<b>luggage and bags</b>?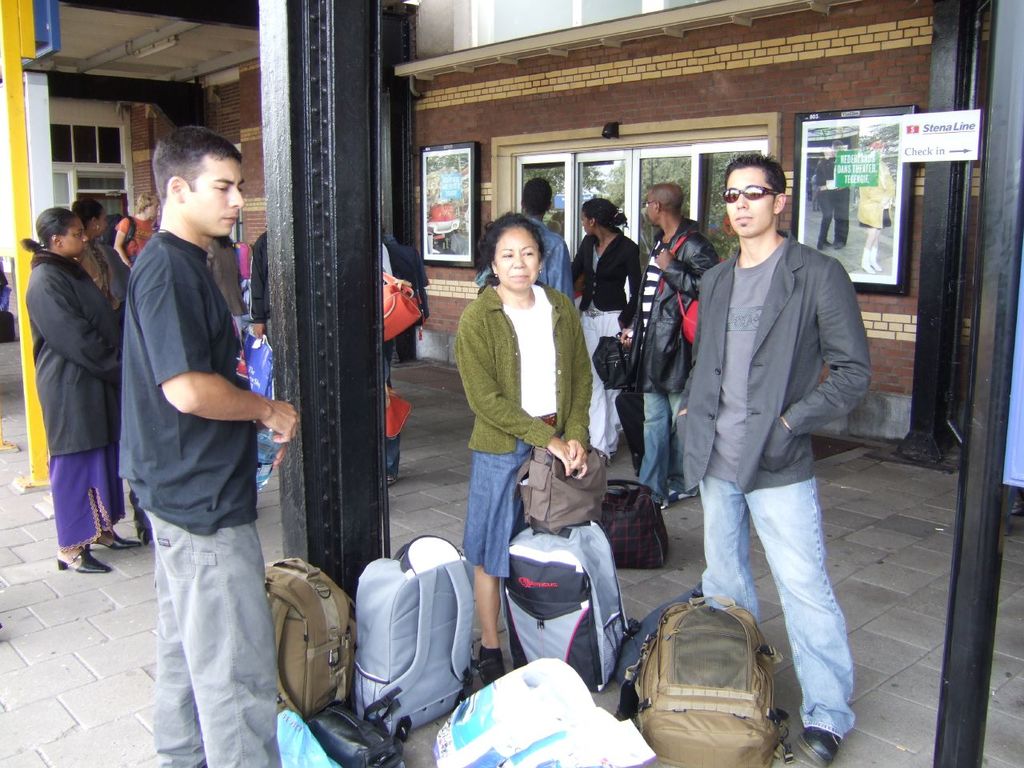
x1=332 y1=534 x2=473 y2=734
